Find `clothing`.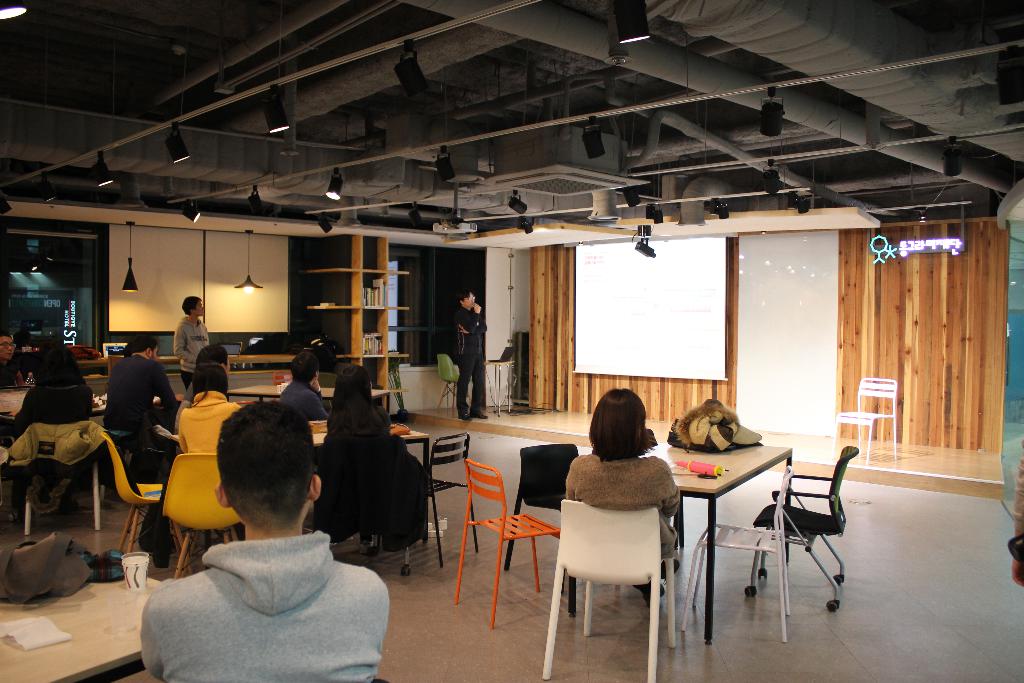
(x1=326, y1=400, x2=393, y2=444).
